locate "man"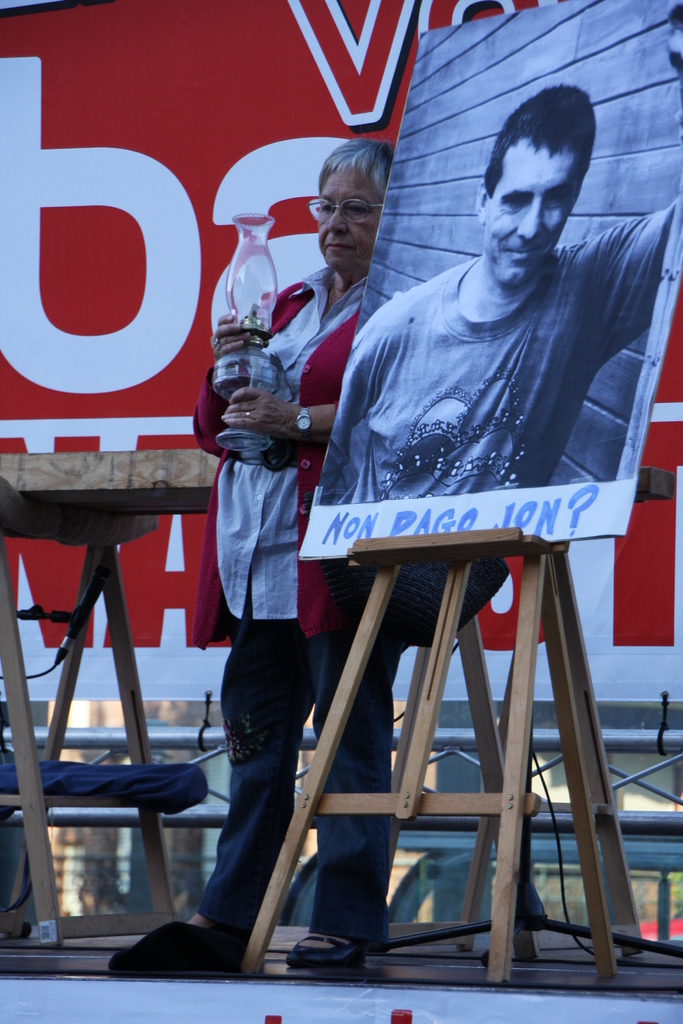
(x1=106, y1=137, x2=409, y2=973)
